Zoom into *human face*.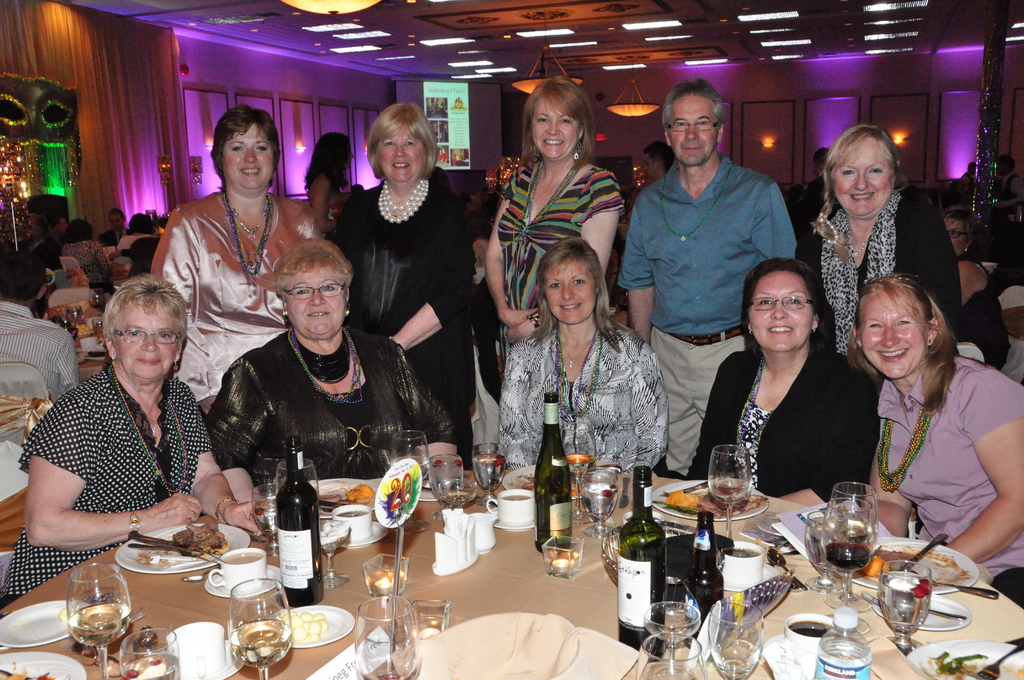
Zoom target: select_region(750, 268, 815, 353).
